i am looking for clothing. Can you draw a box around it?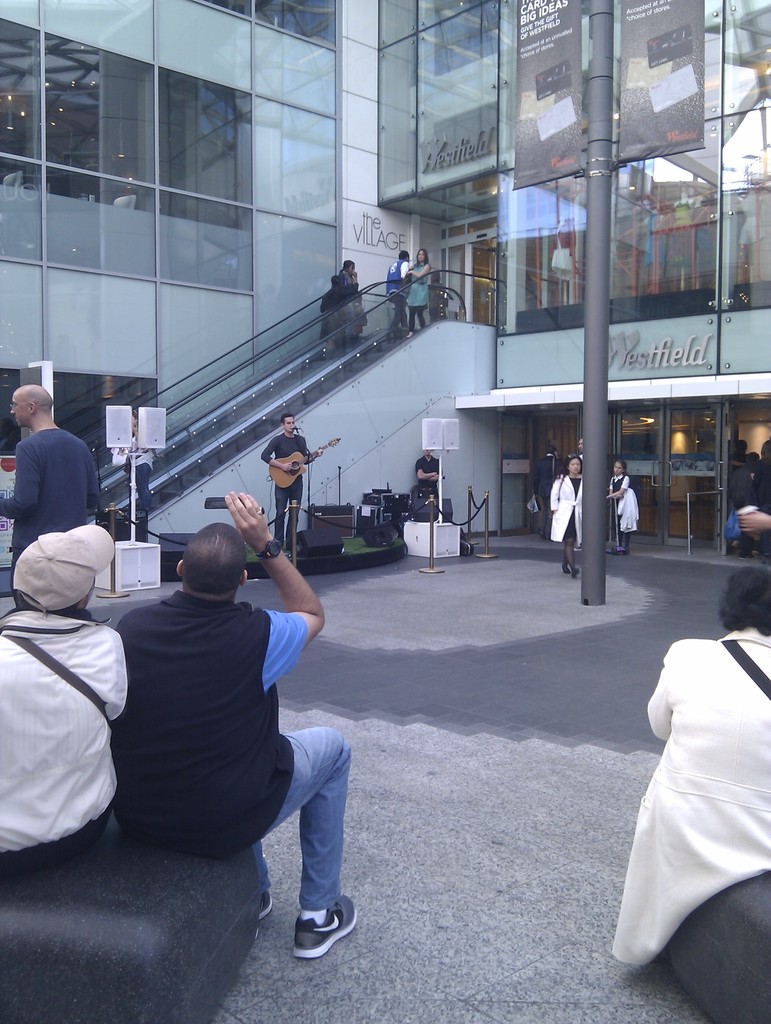
Sure, the bounding box is crop(0, 605, 127, 878).
